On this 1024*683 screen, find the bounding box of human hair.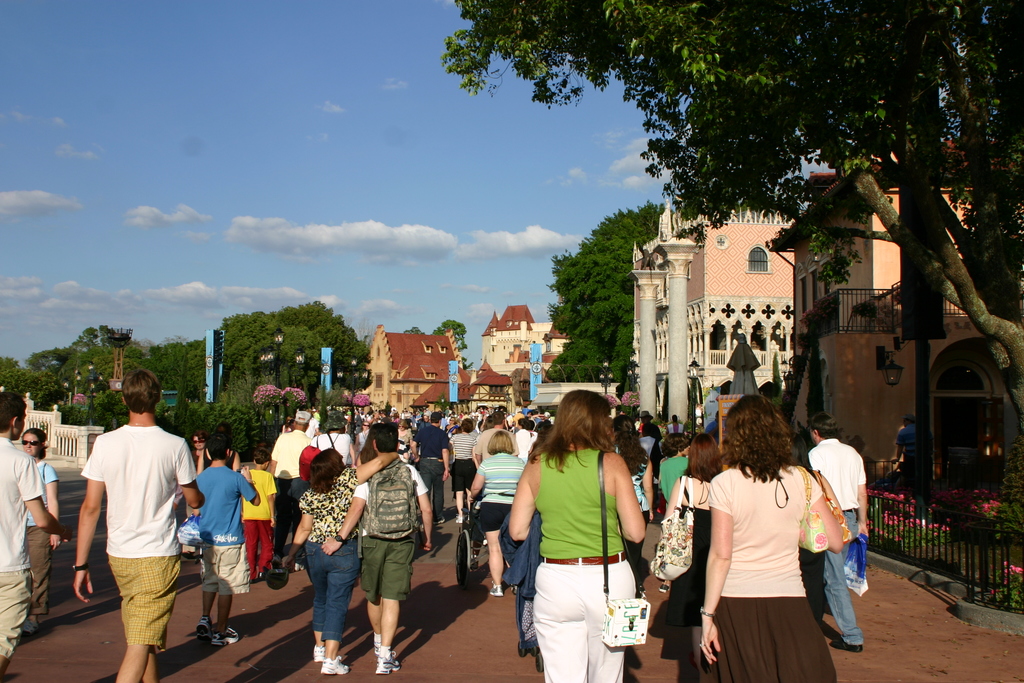
Bounding box: region(660, 433, 689, 457).
